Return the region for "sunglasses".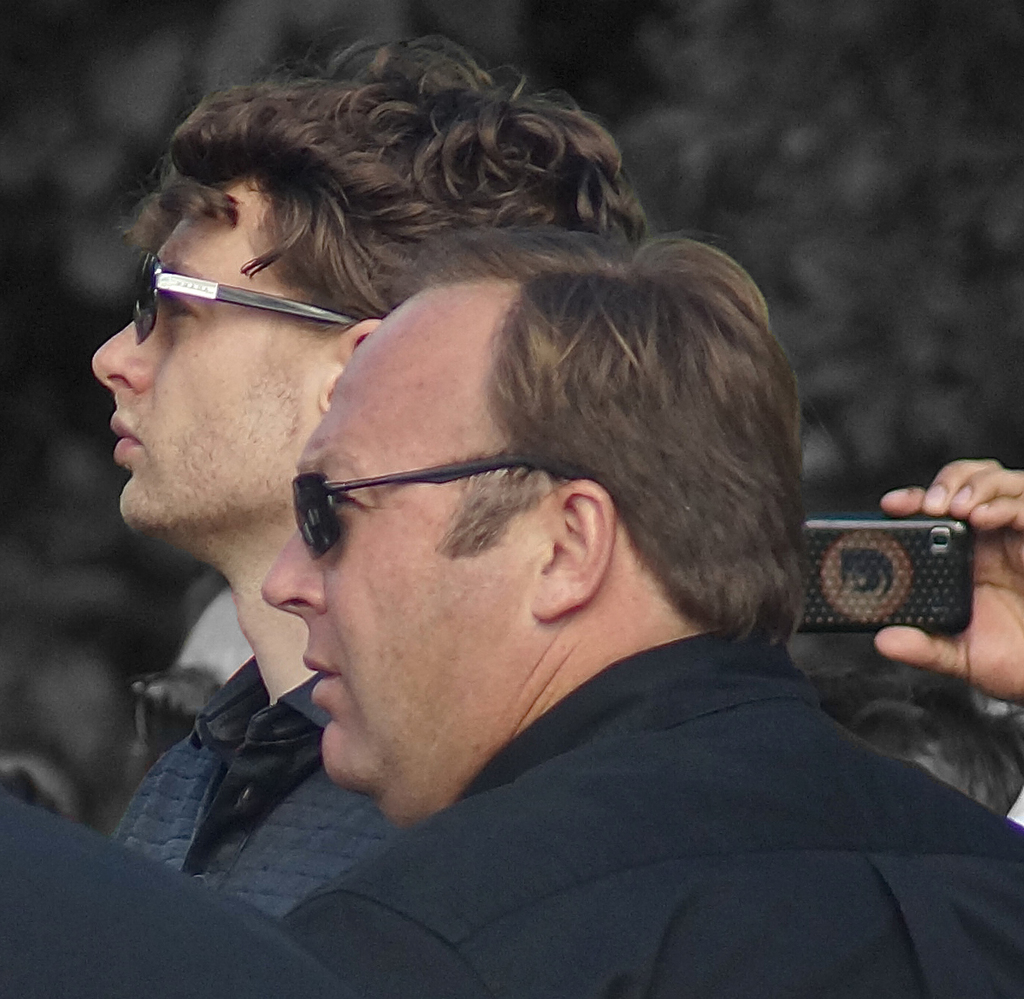
[288, 446, 589, 561].
